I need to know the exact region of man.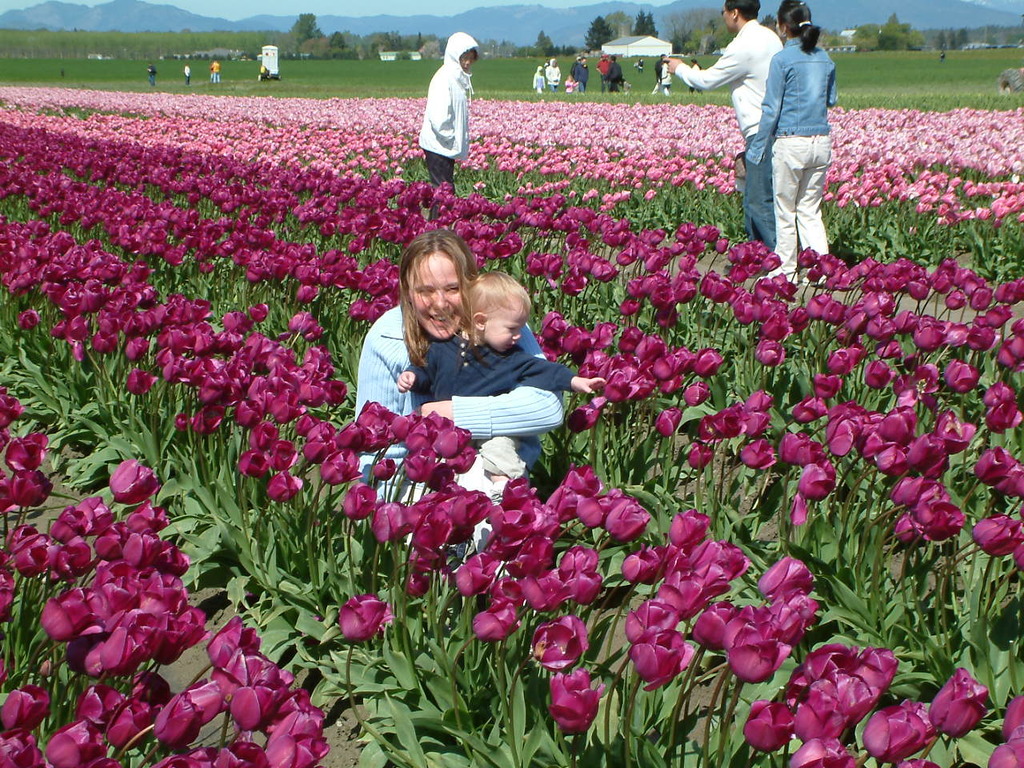
Region: pyautogui.locateOnScreen(571, 56, 590, 94).
